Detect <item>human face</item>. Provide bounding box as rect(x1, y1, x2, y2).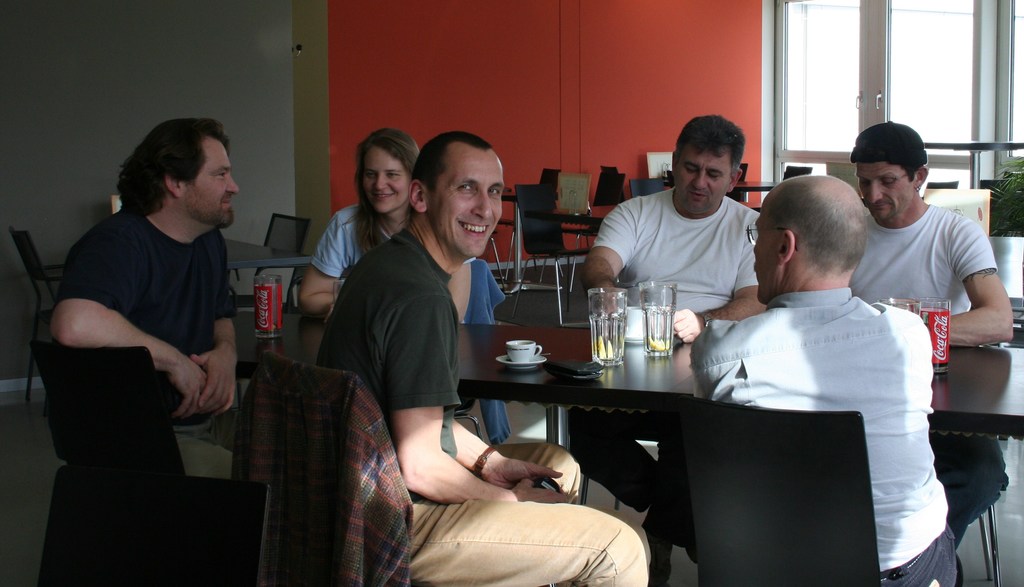
rect(673, 149, 732, 209).
